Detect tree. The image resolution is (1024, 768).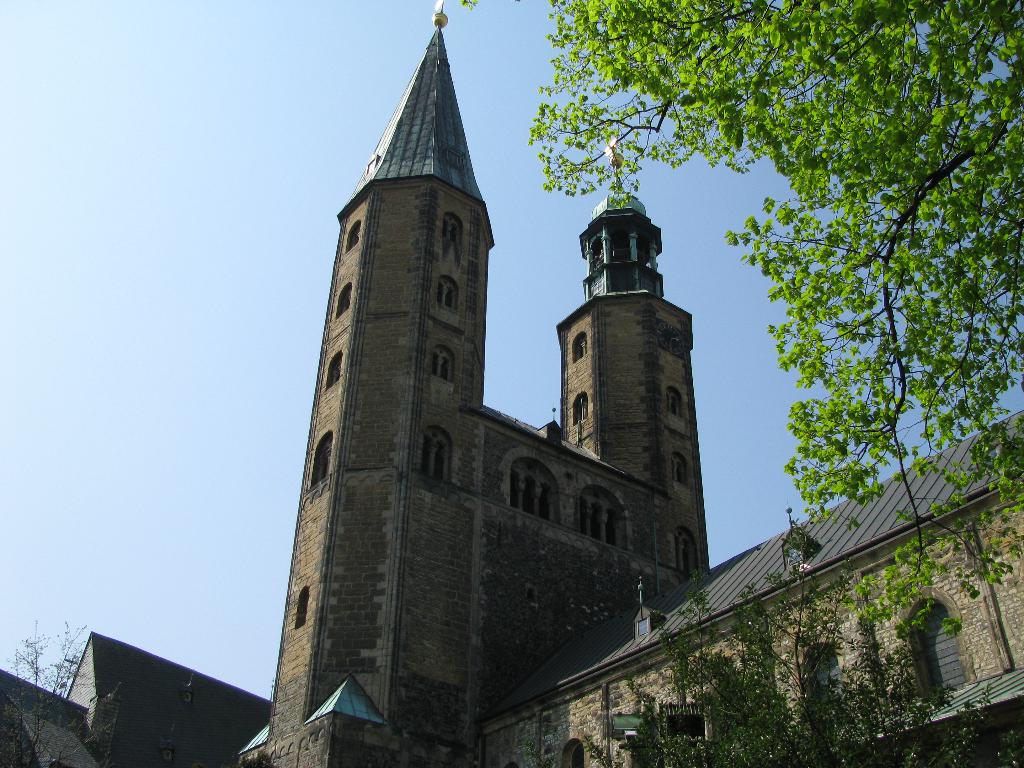
detection(0, 611, 127, 765).
